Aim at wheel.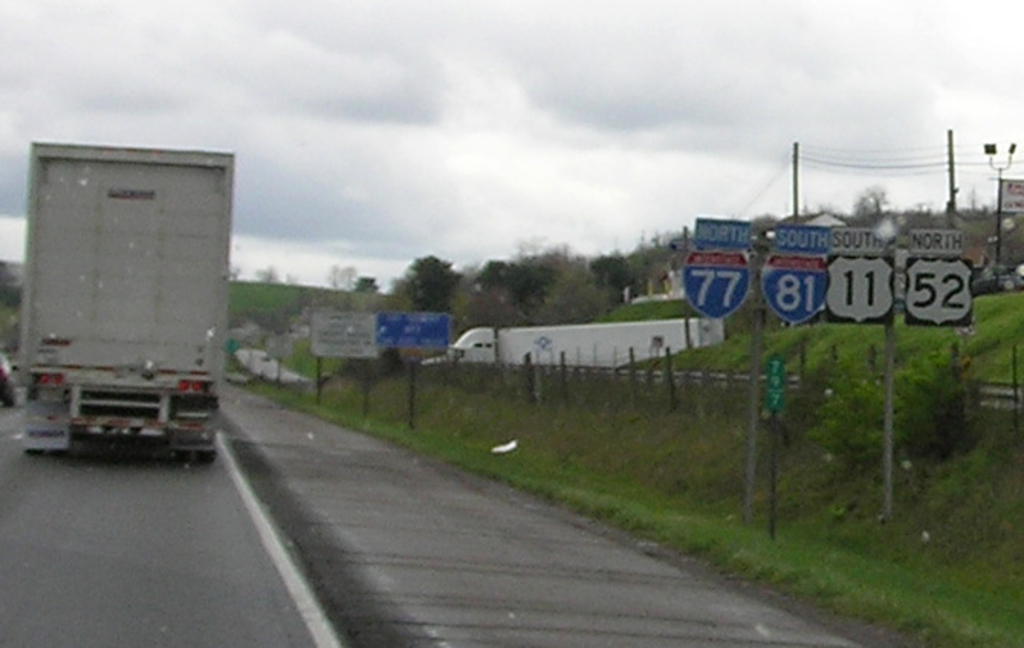
Aimed at {"x1": 193, "y1": 448, "x2": 217, "y2": 466}.
